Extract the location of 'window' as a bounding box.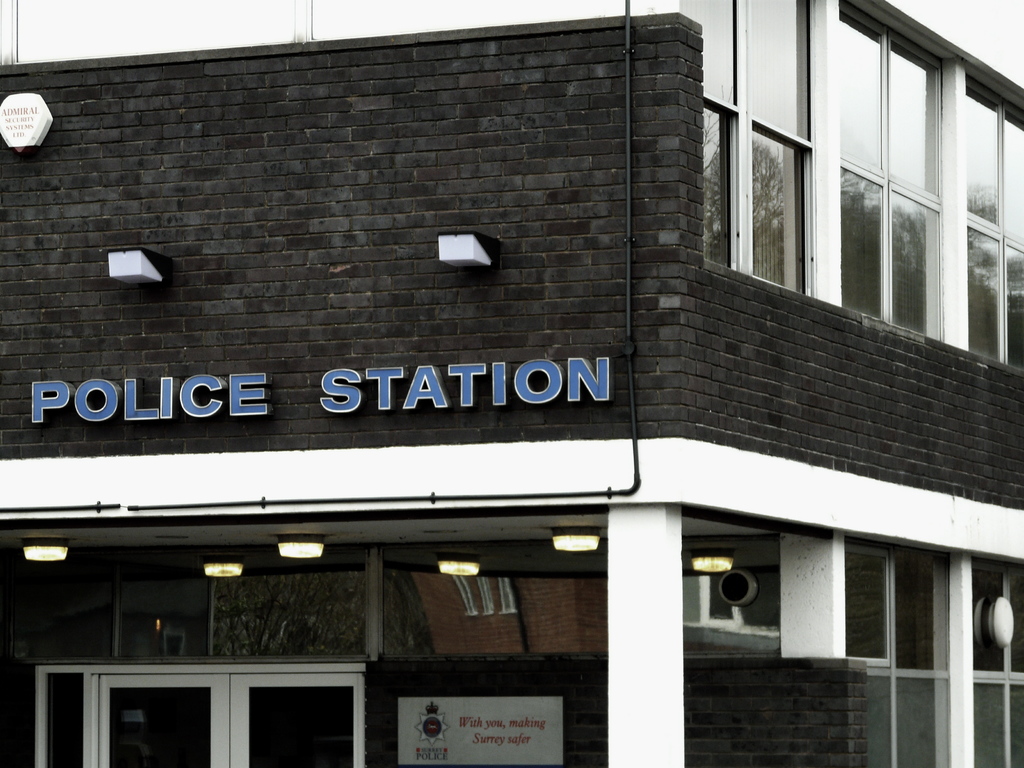
locate(847, 534, 953, 766).
